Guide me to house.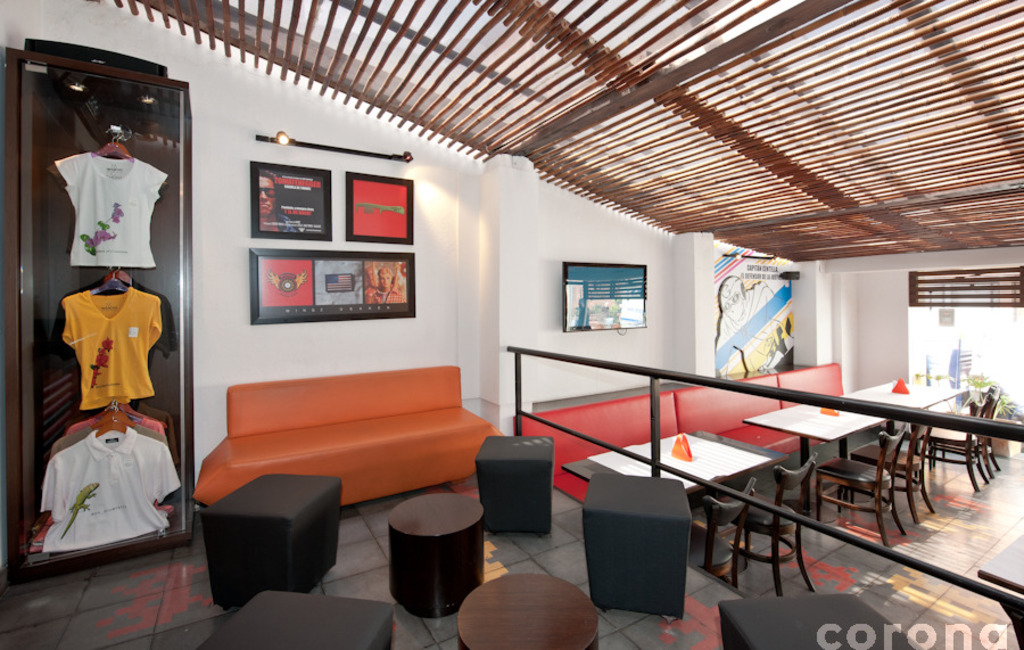
Guidance: bbox=[0, 0, 1023, 649].
